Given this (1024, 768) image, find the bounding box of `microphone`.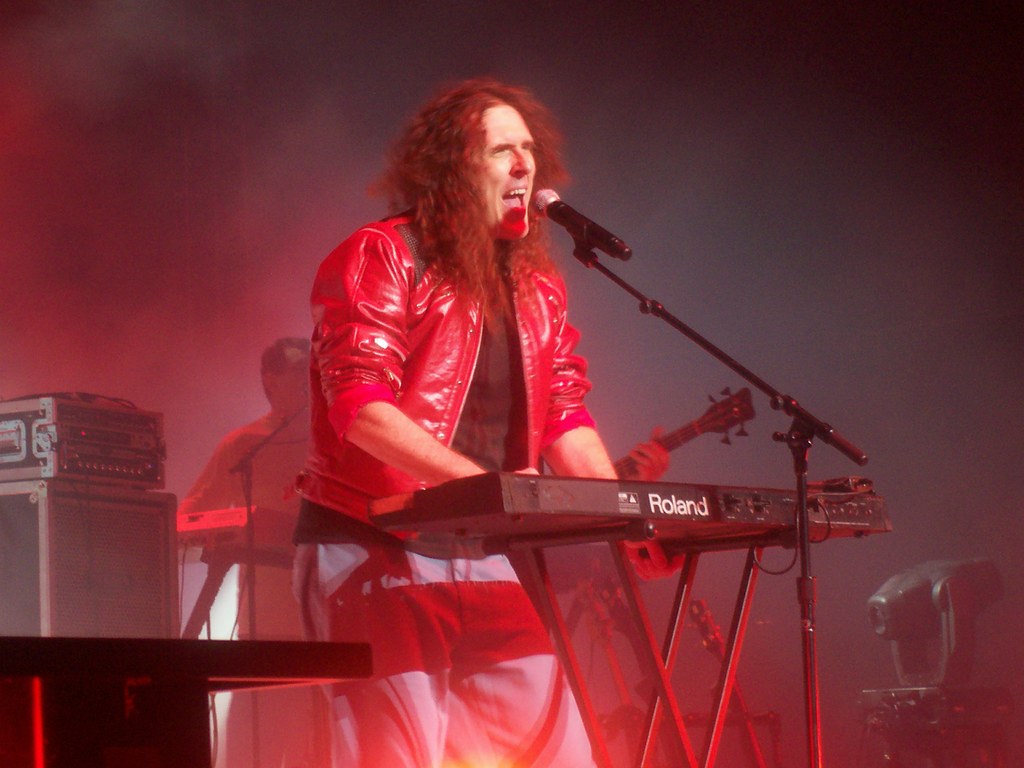
crop(529, 188, 636, 264).
